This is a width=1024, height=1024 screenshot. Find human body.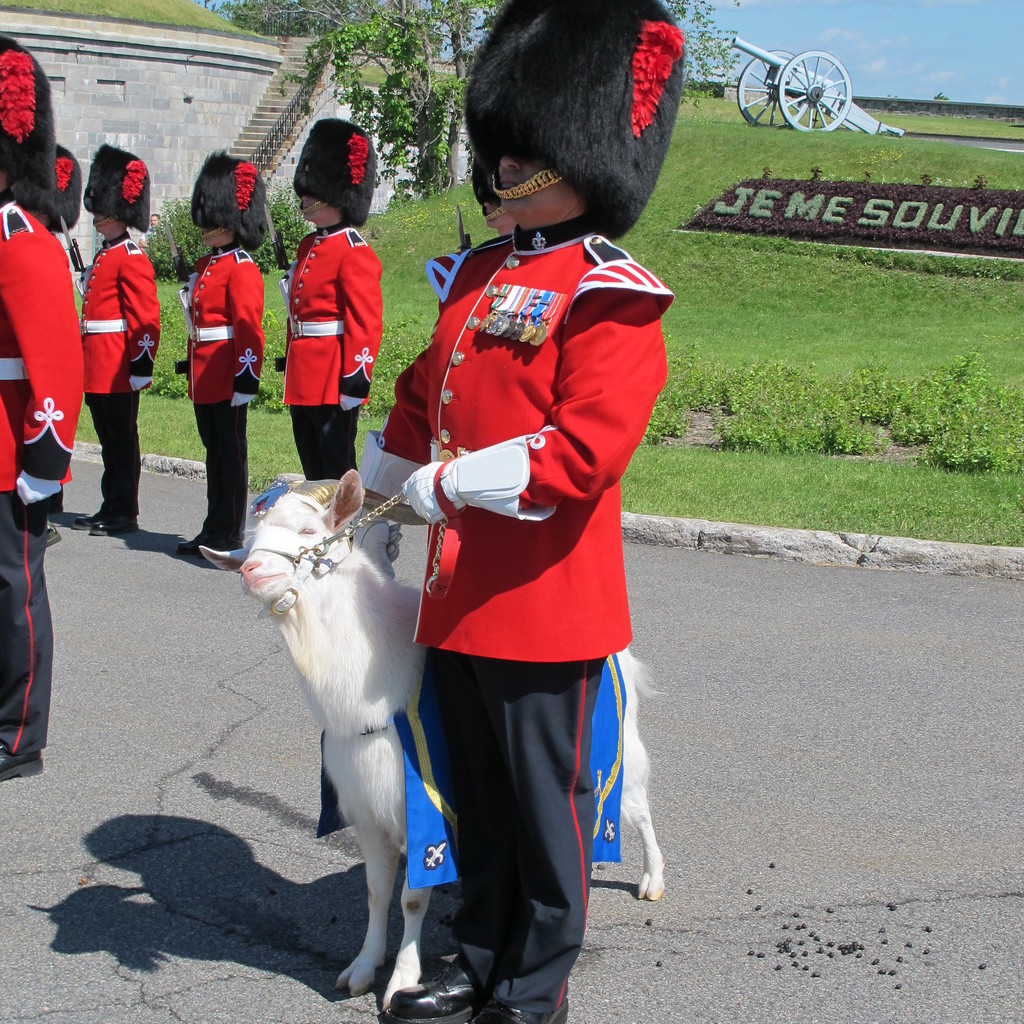
Bounding box: left=73, top=236, right=164, bottom=538.
